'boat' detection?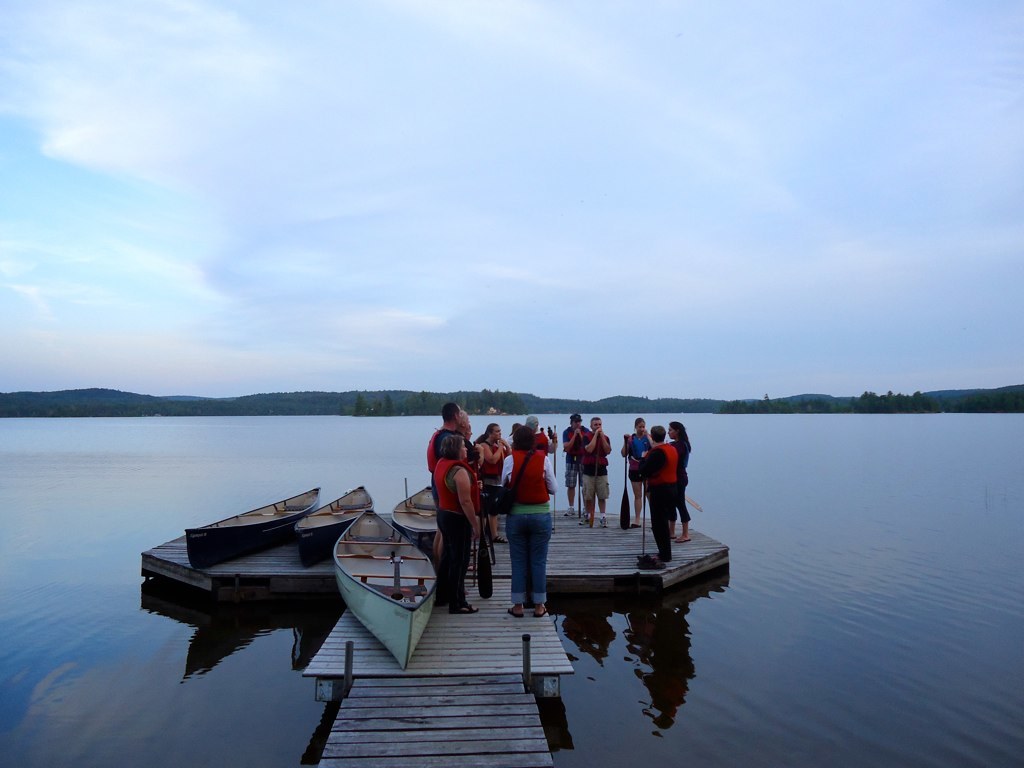
detection(329, 504, 436, 671)
